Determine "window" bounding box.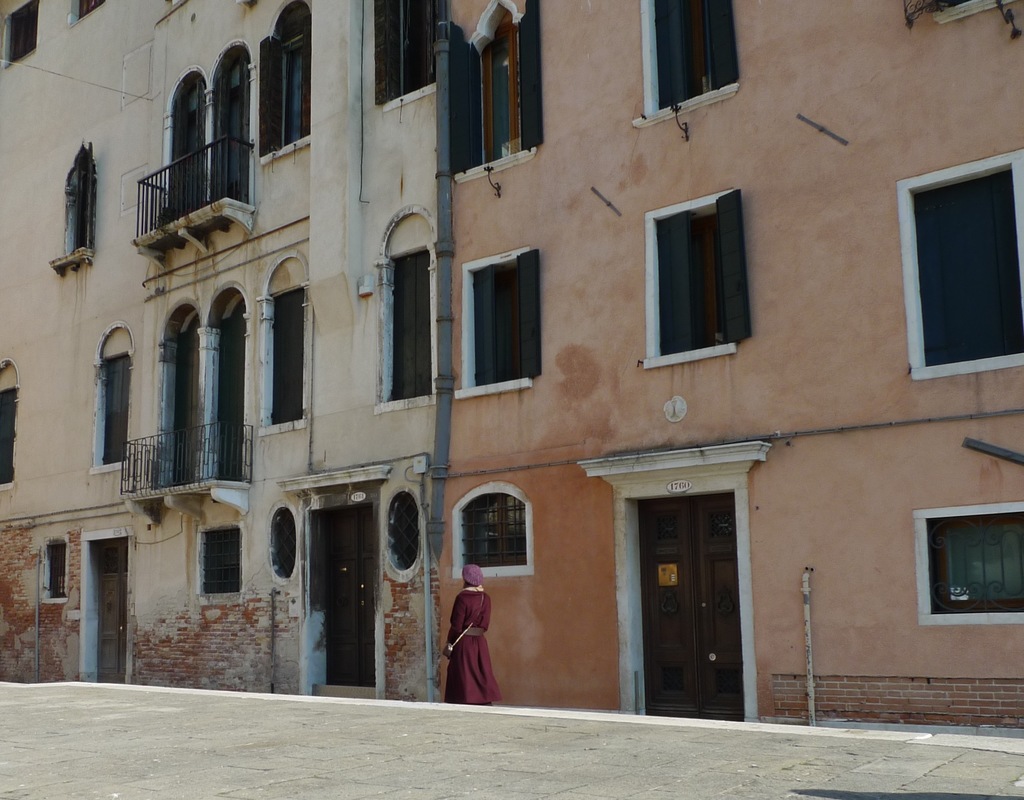
Determined: <box>73,0,108,17</box>.
